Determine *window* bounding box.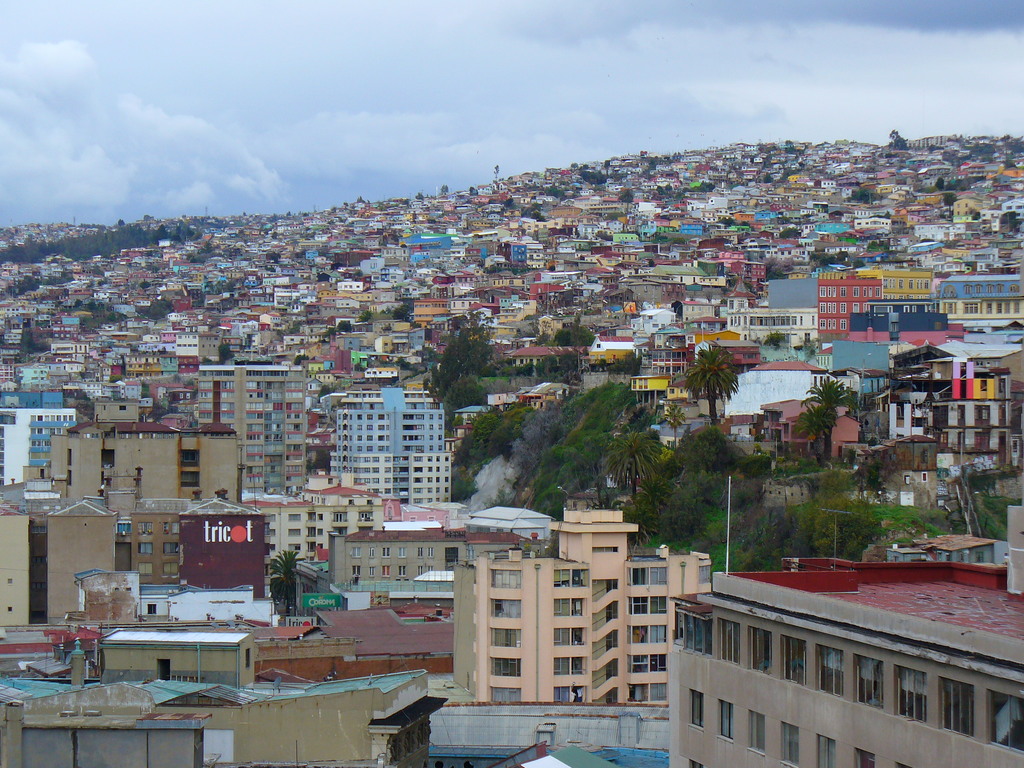
Determined: [627,656,670,671].
